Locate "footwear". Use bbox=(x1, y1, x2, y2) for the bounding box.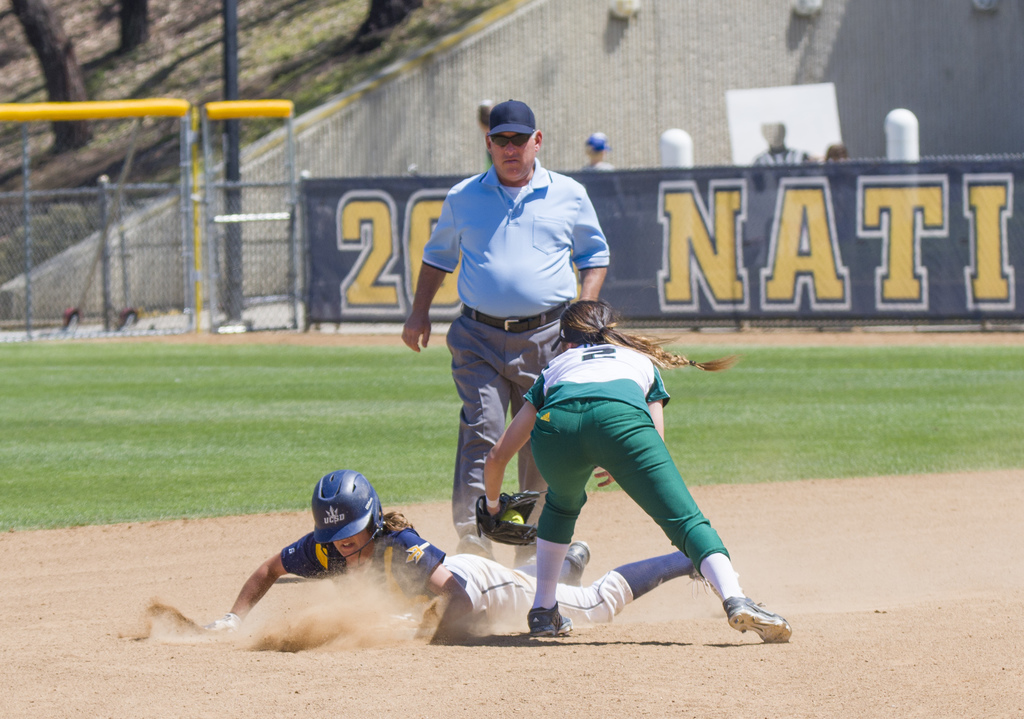
bbox=(528, 602, 573, 638).
